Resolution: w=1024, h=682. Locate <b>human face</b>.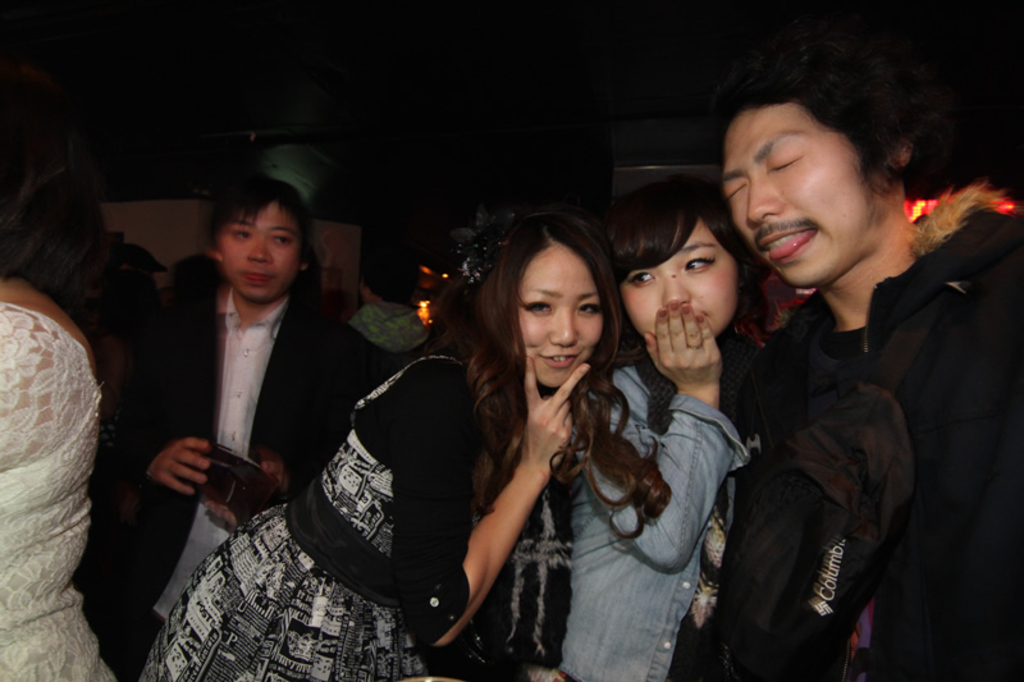
pyautogui.locateOnScreen(521, 234, 604, 386).
